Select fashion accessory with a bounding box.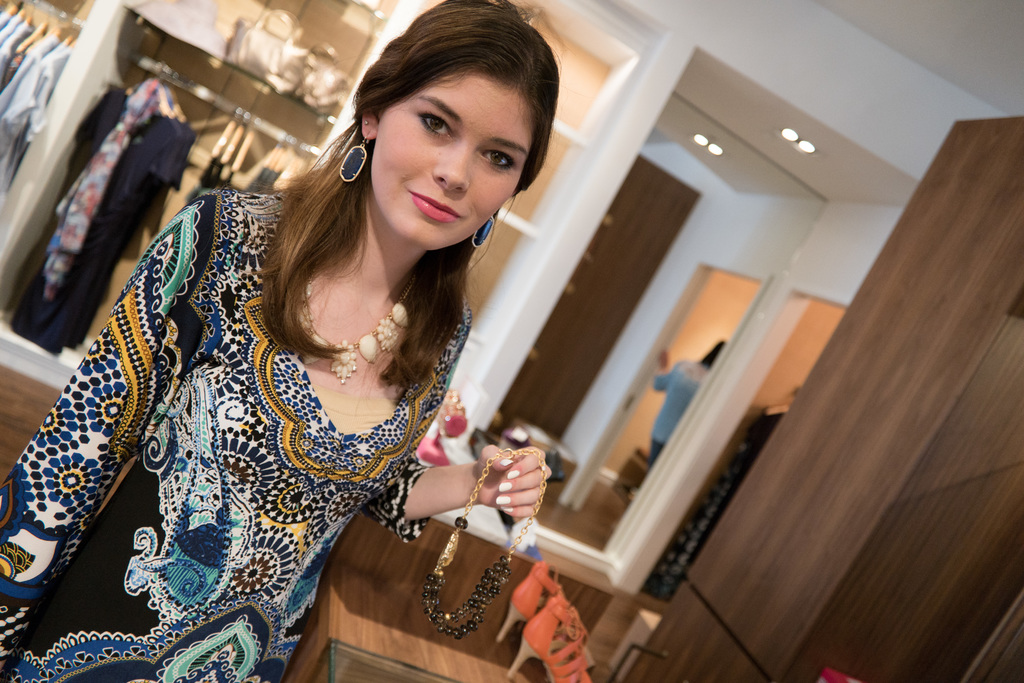
box(495, 496, 511, 504).
